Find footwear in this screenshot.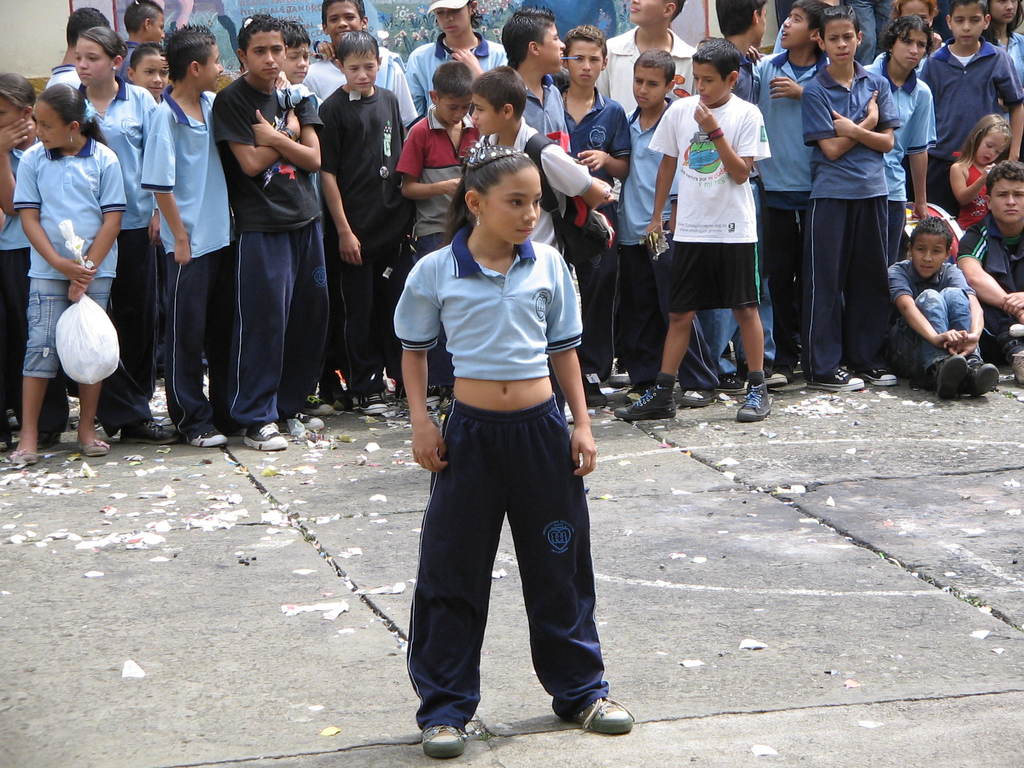
The bounding box for footwear is rect(38, 431, 60, 449).
